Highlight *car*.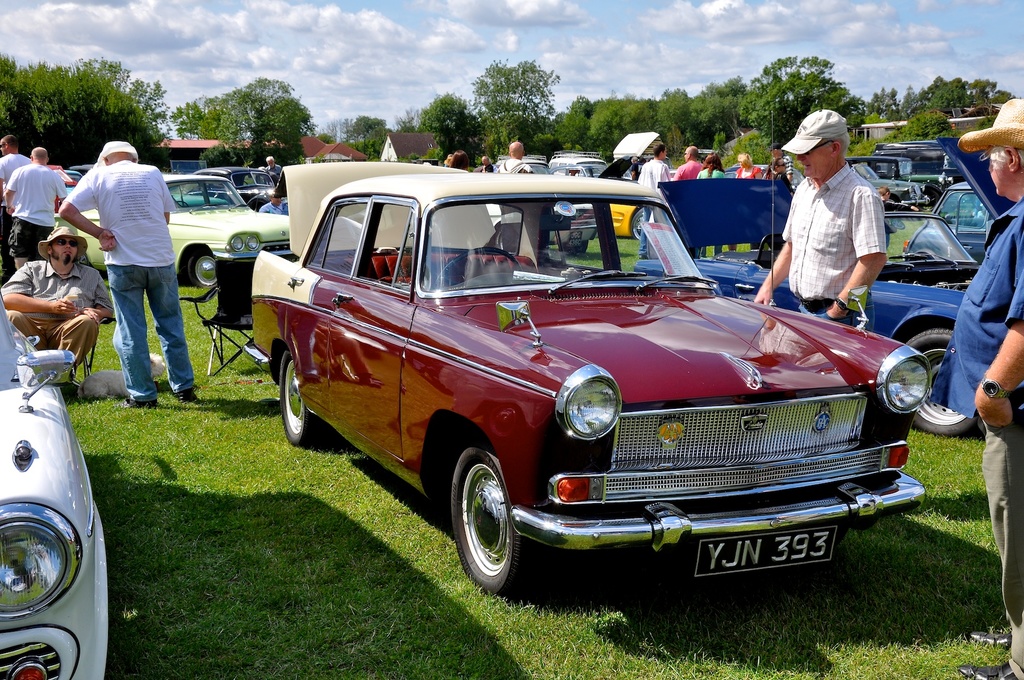
Highlighted region: 621:170:976:442.
